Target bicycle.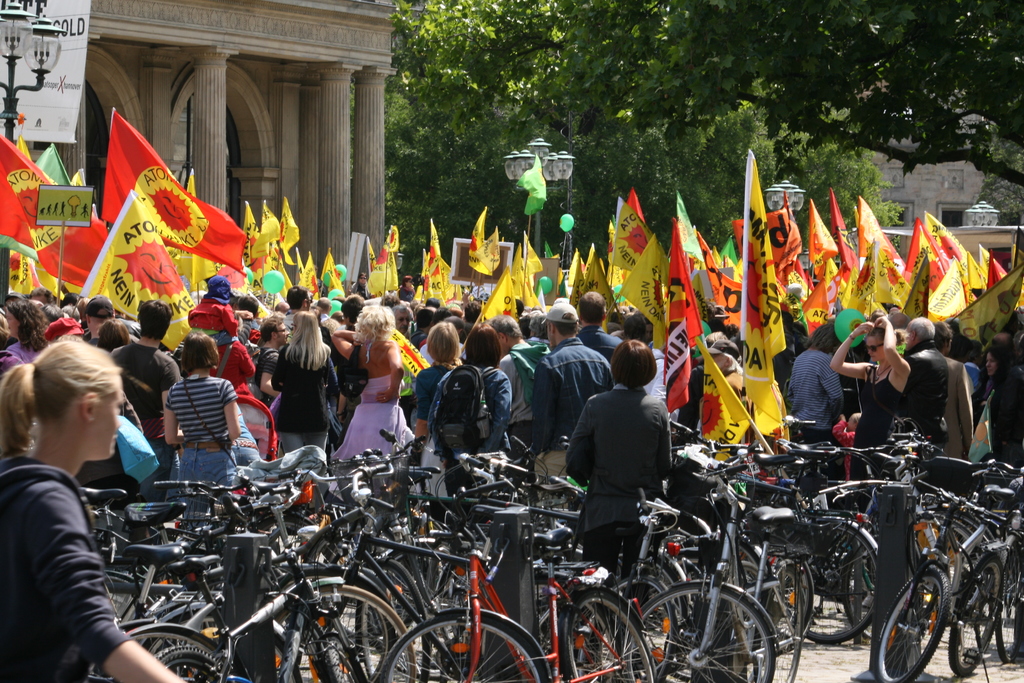
Target region: (x1=89, y1=514, x2=396, y2=682).
